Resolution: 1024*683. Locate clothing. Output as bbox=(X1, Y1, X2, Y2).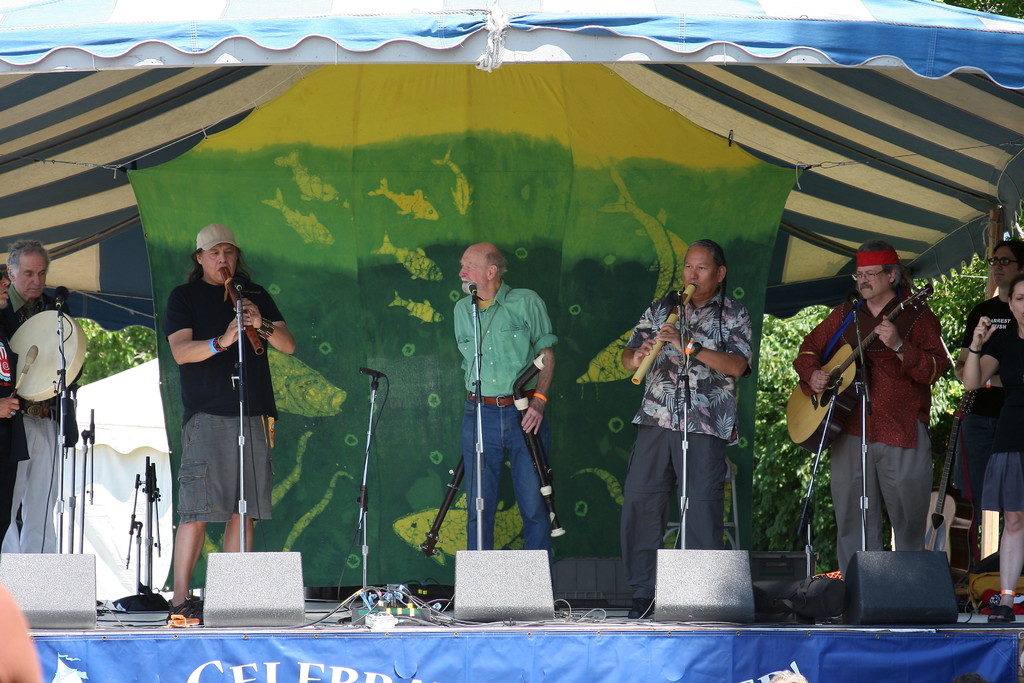
bbox=(623, 284, 753, 602).
